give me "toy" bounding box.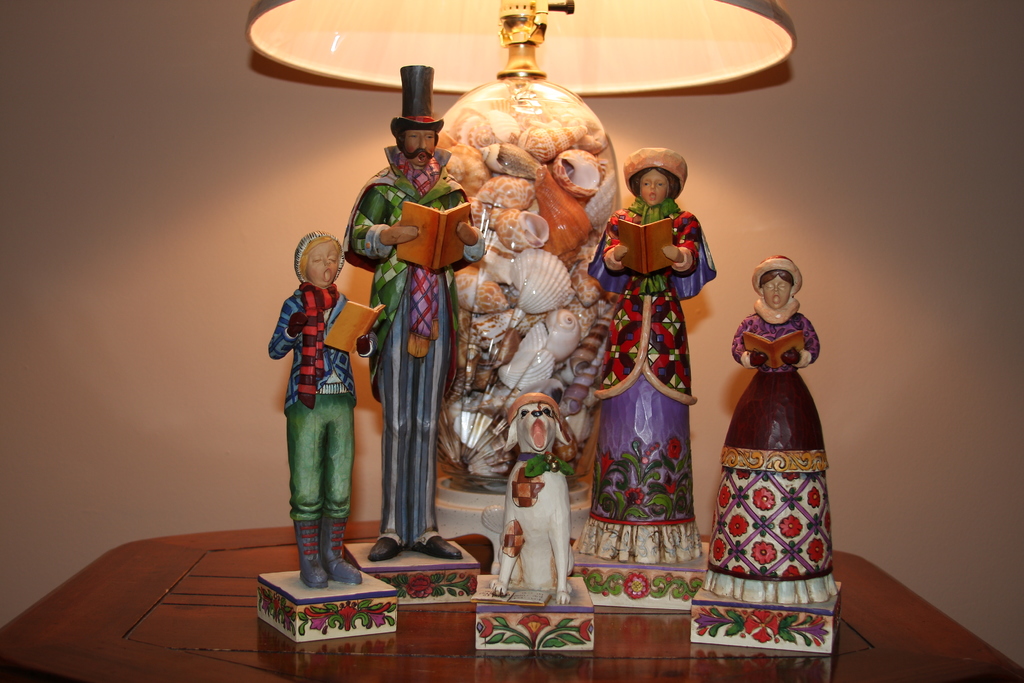
(474,390,580,616).
